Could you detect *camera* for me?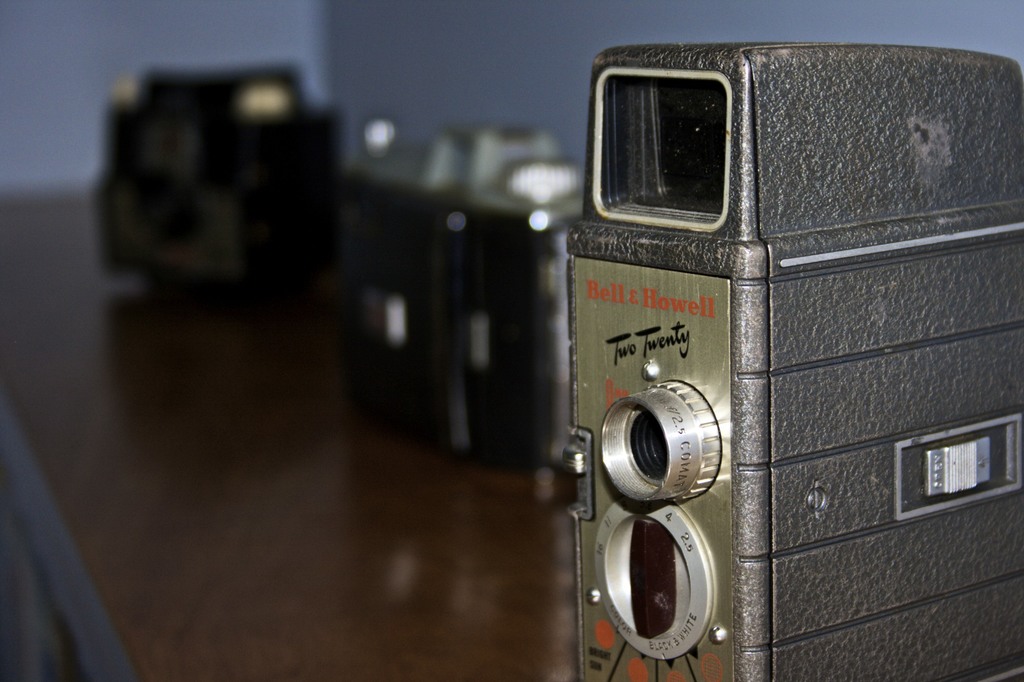
Detection result: Rect(86, 69, 345, 278).
